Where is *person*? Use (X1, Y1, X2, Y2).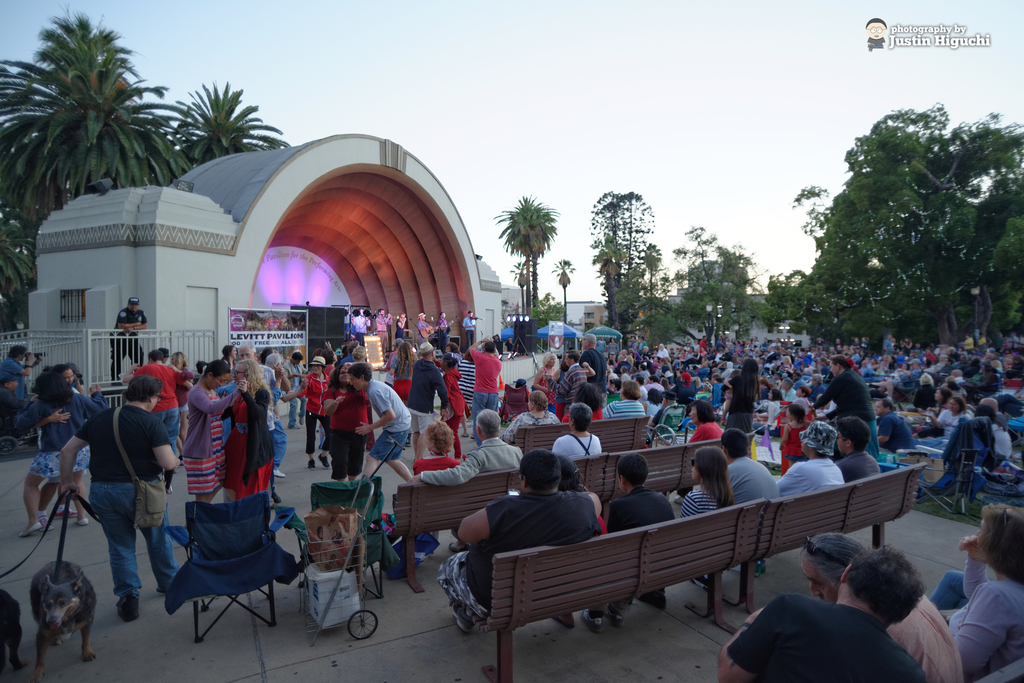
(422, 410, 519, 481).
